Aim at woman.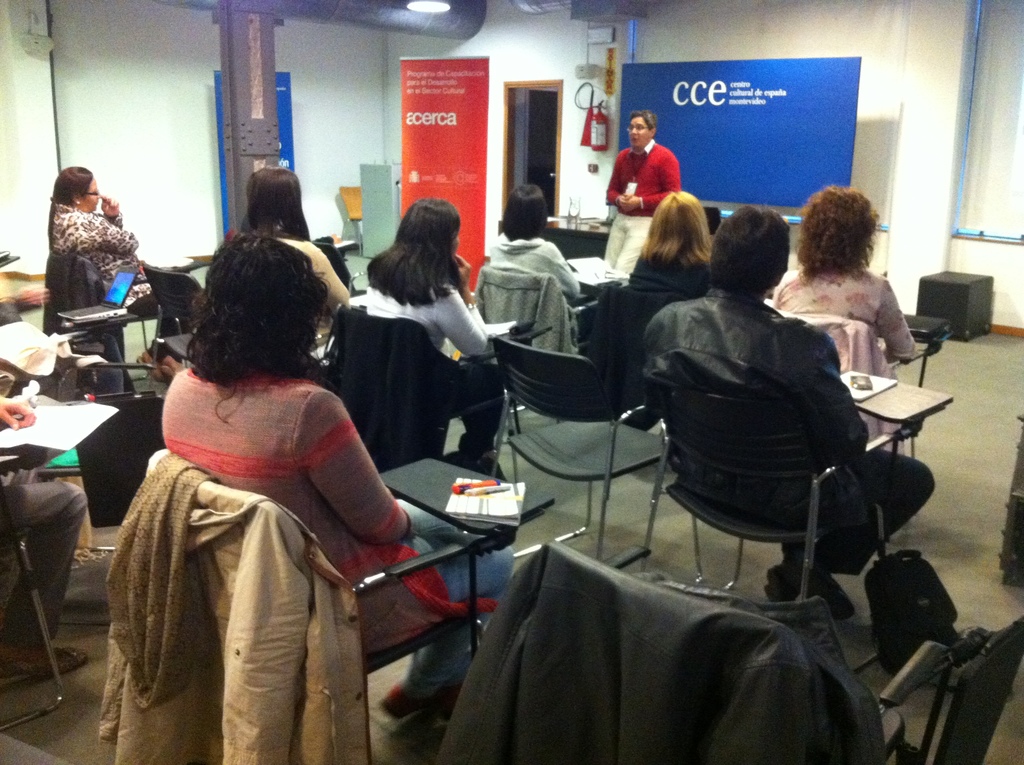
Aimed at 486,183,606,356.
